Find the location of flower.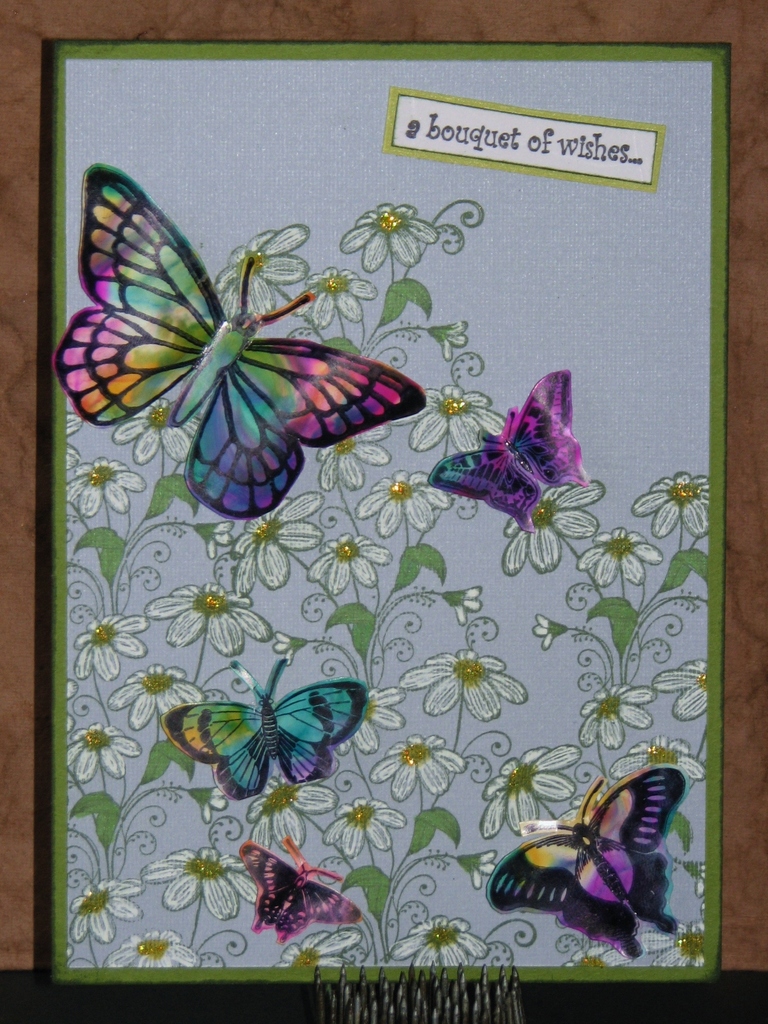
Location: detection(498, 477, 604, 573).
